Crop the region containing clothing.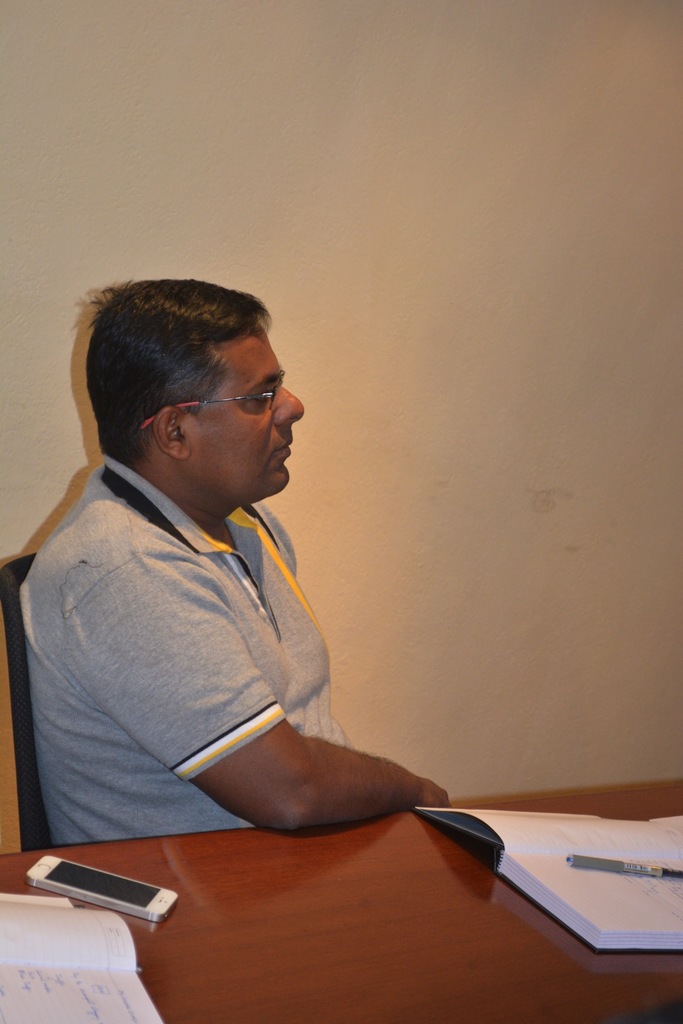
Crop region: {"left": 28, "top": 425, "right": 436, "bottom": 857}.
